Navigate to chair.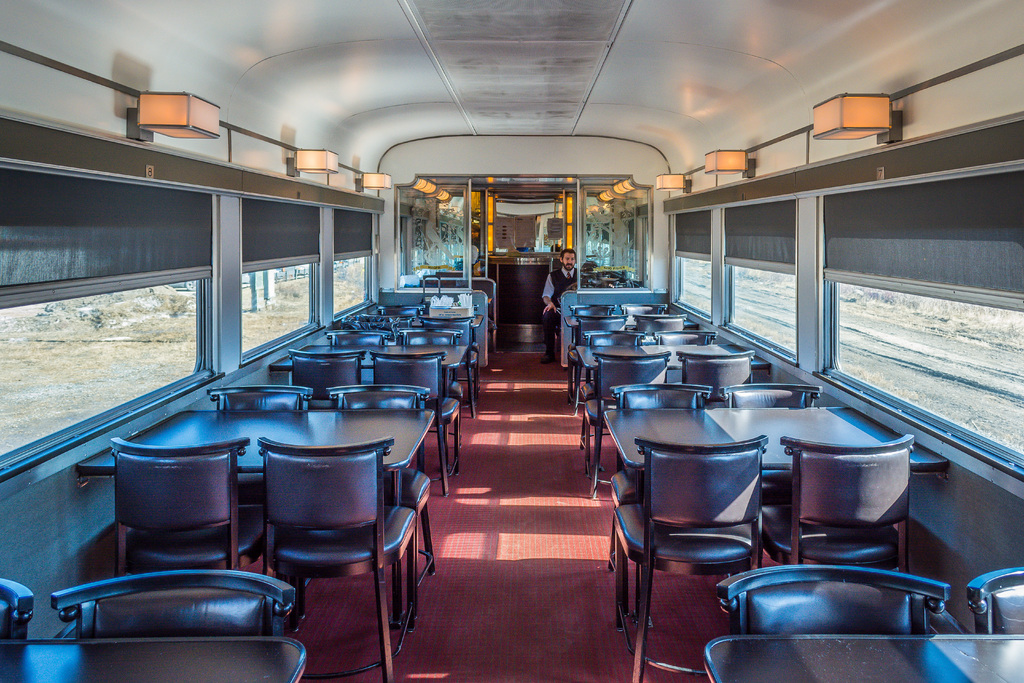
Navigation target: select_region(325, 383, 438, 621).
